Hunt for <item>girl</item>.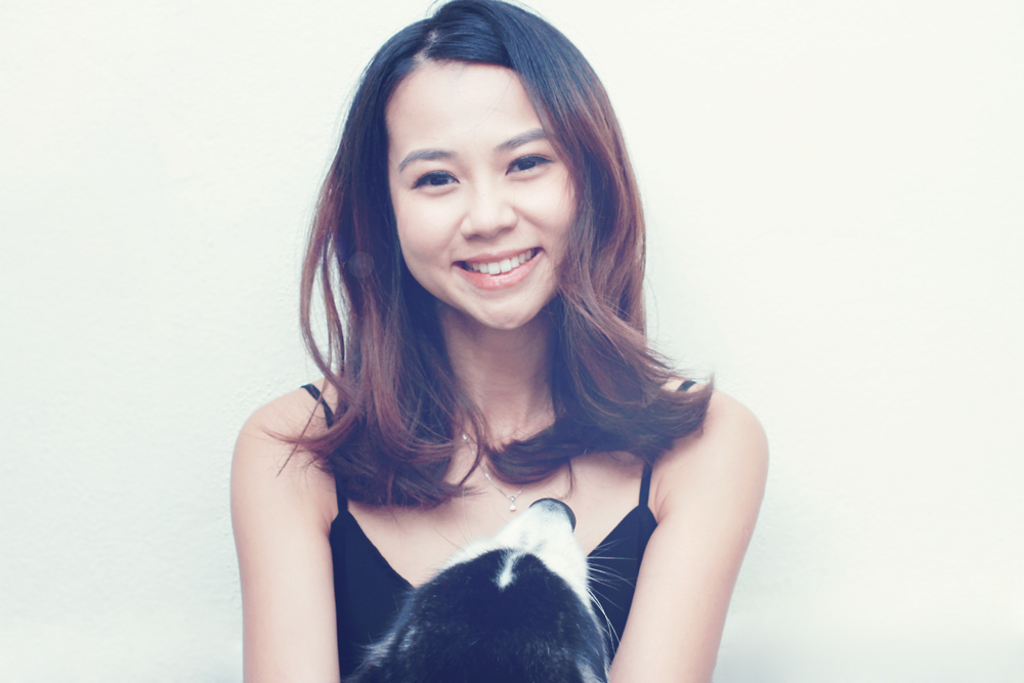
Hunted down at pyautogui.locateOnScreen(228, 0, 768, 682).
